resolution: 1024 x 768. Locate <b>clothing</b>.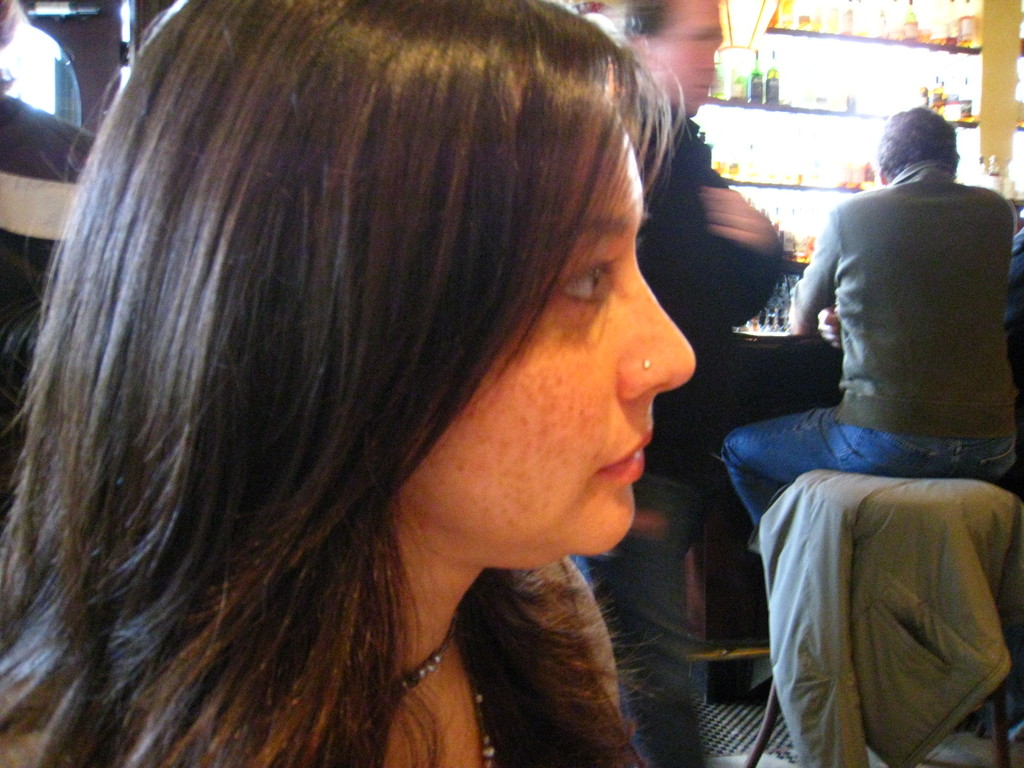
bbox=[570, 92, 787, 767].
